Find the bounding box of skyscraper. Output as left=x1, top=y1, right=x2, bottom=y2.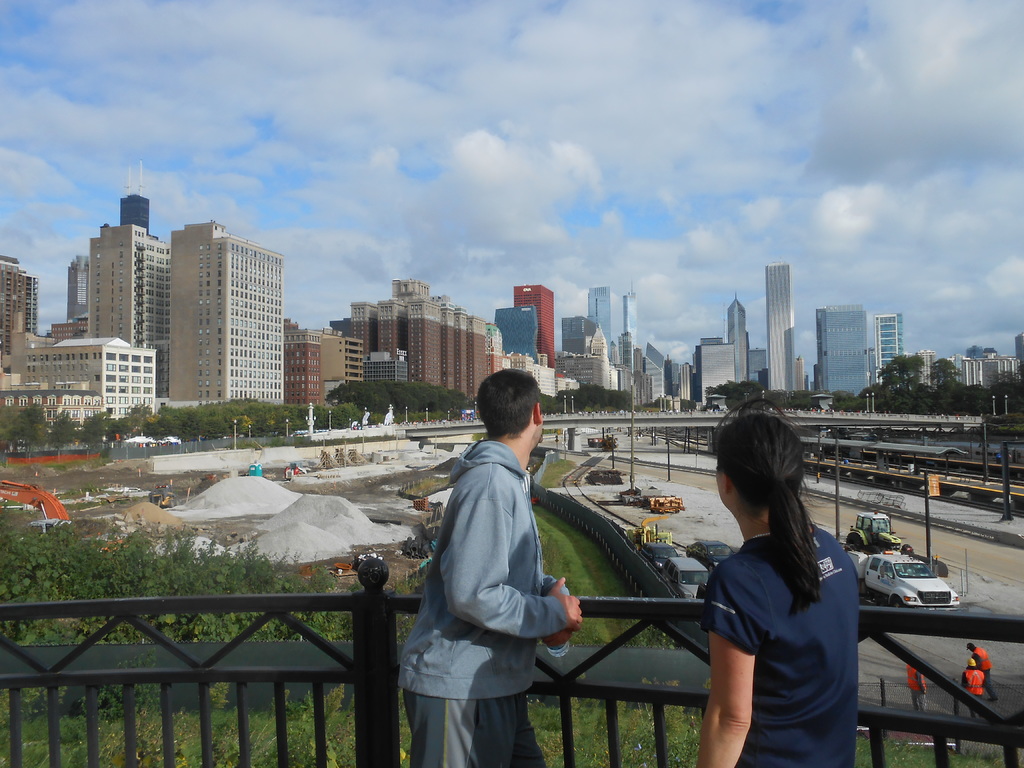
left=409, top=299, right=438, bottom=381.
